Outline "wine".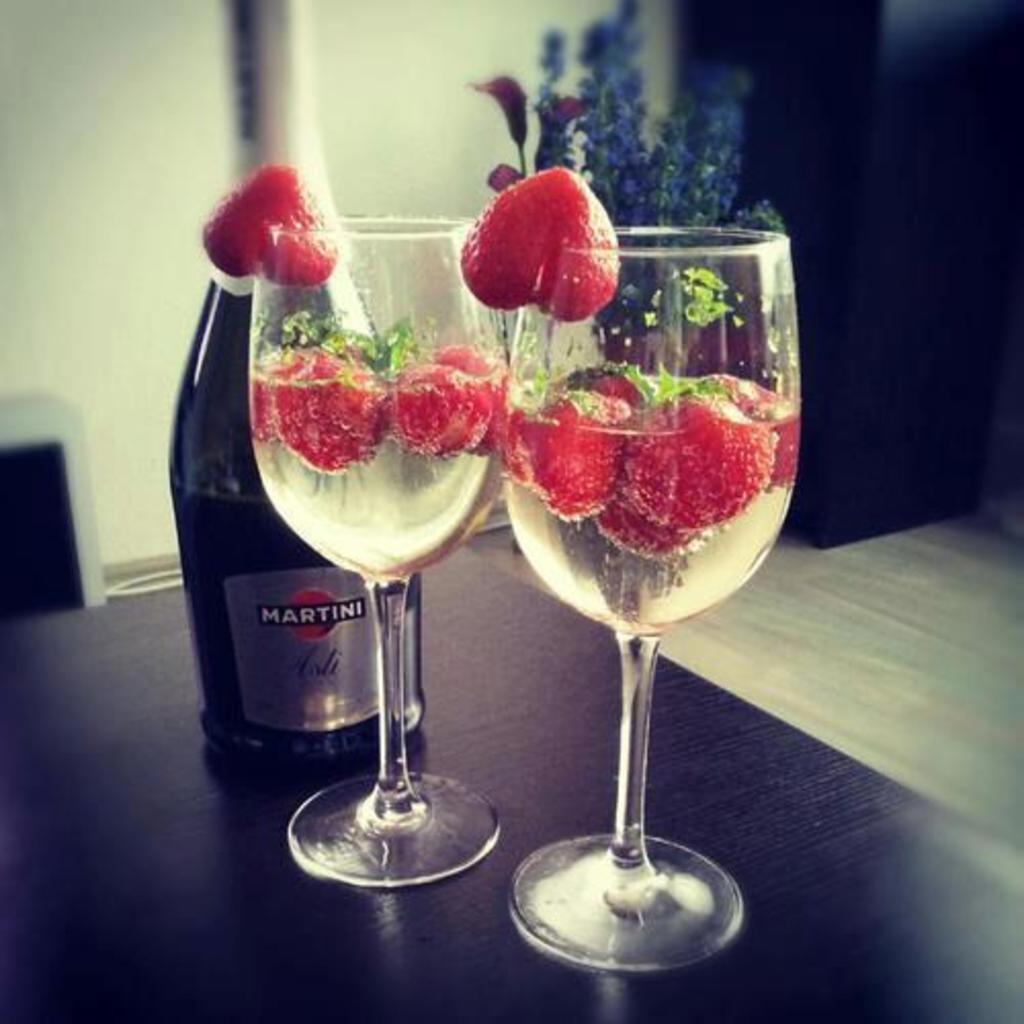
Outline: l=250, t=344, r=504, b=584.
